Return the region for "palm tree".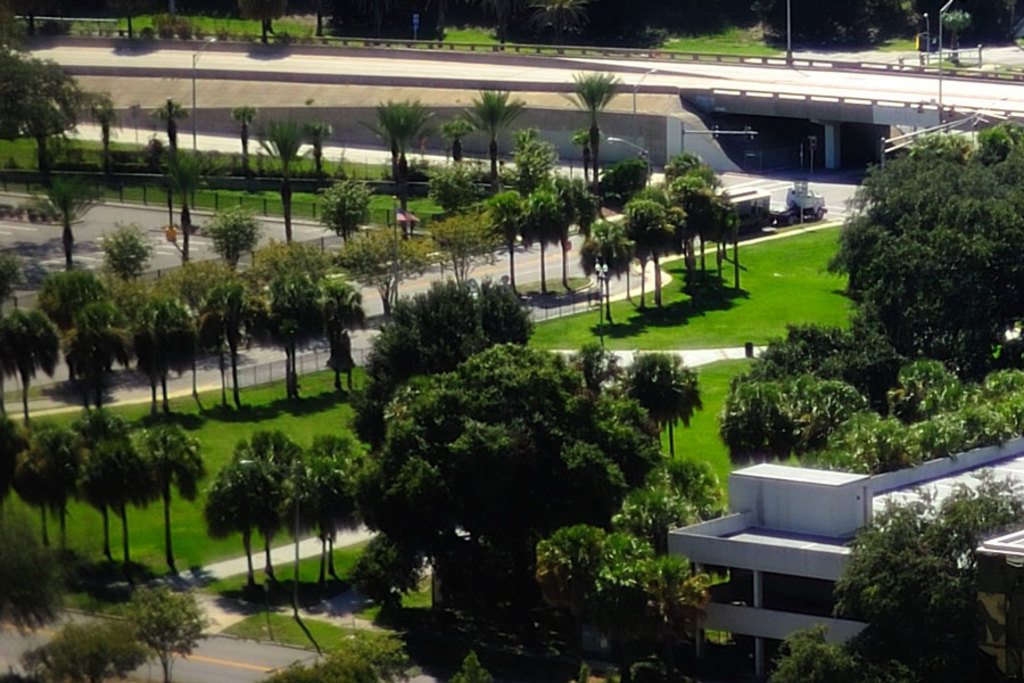
[156, 290, 204, 359].
